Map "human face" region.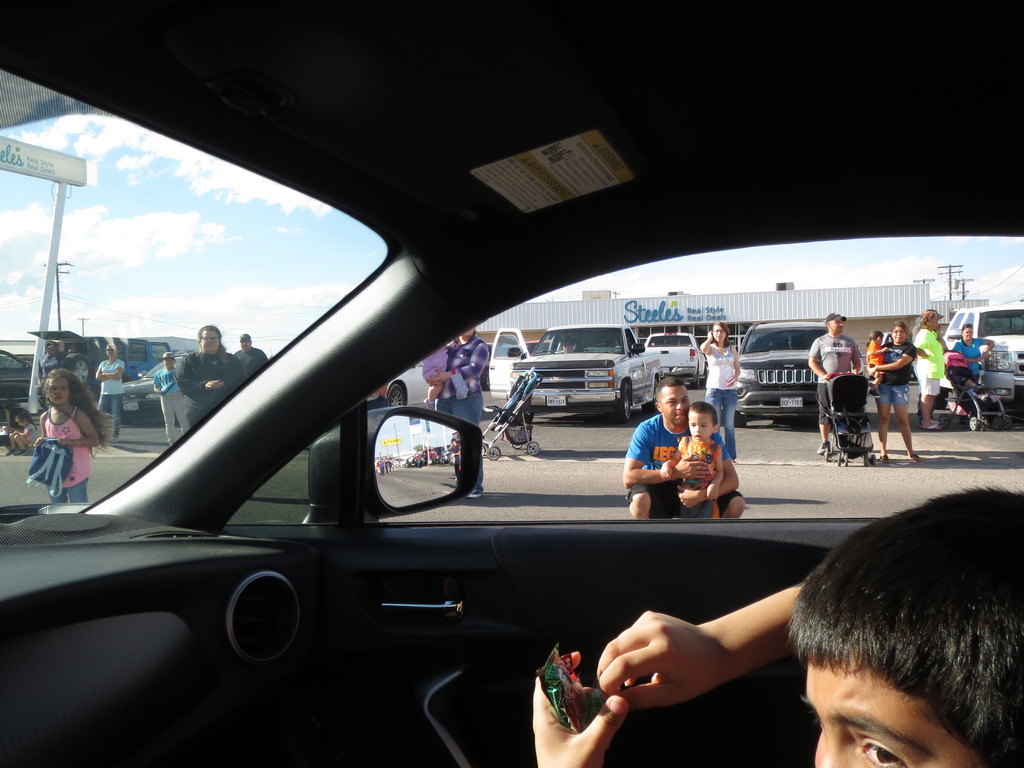
Mapped to bbox(107, 345, 116, 362).
